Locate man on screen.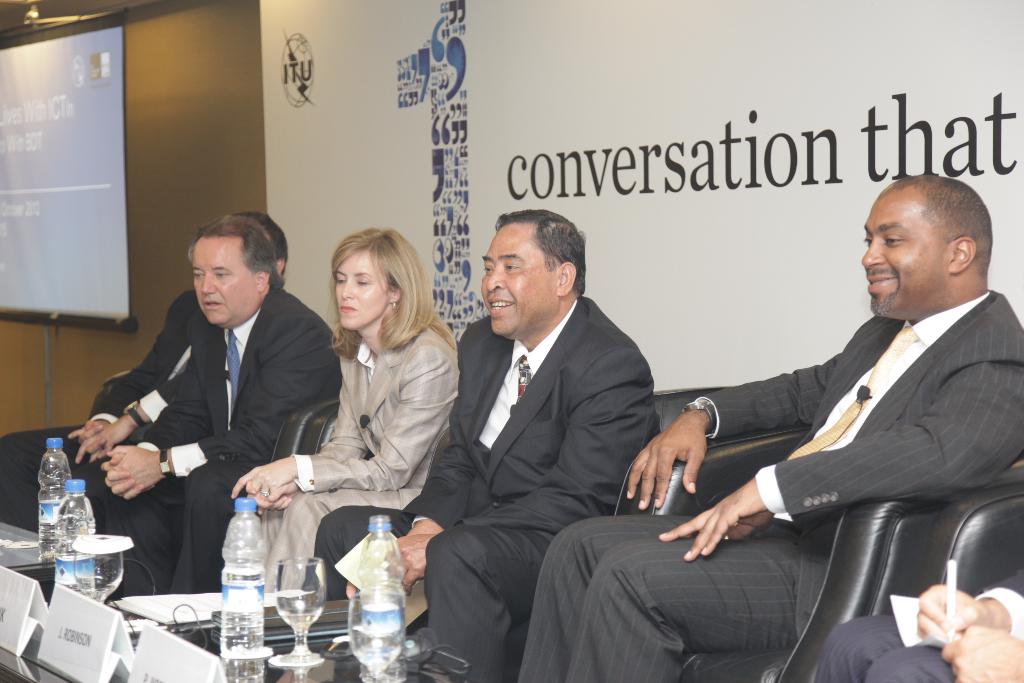
On screen at 510/167/1023/682.
